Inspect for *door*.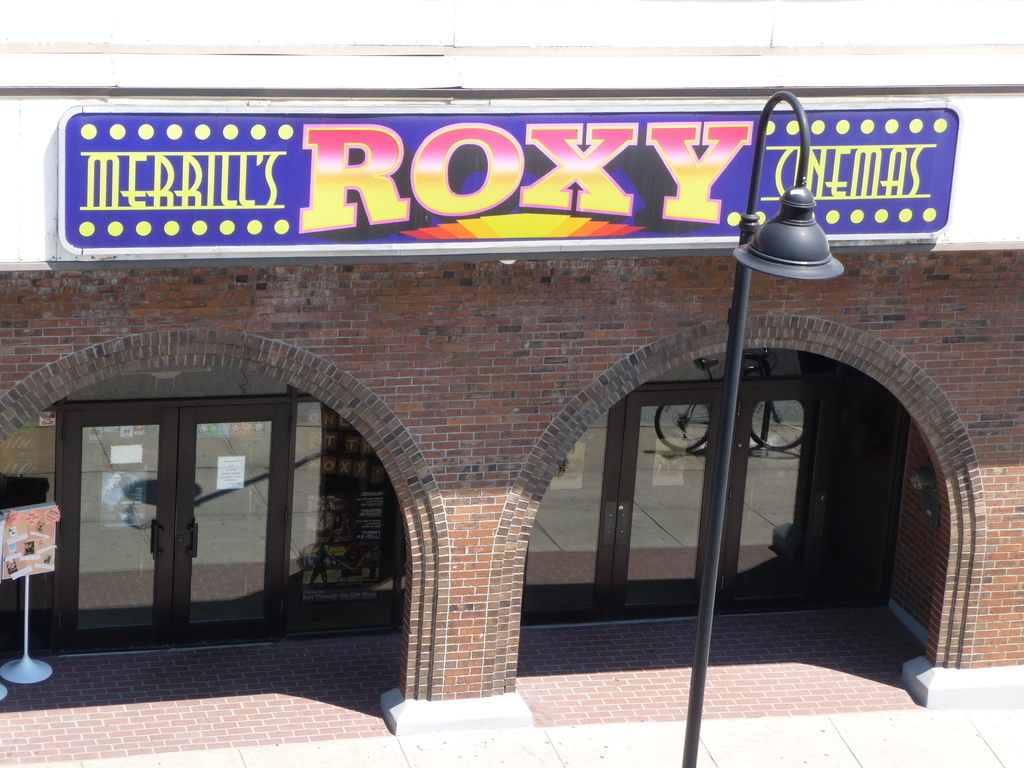
Inspection: [165,410,291,645].
